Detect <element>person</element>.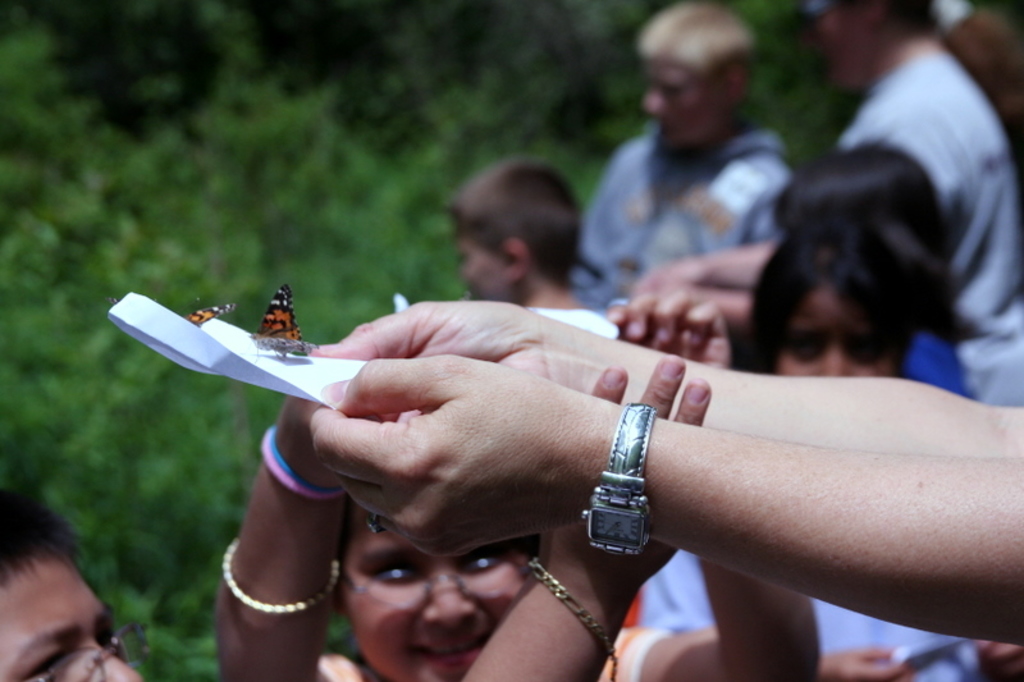
Detected at bbox=(212, 484, 539, 681).
